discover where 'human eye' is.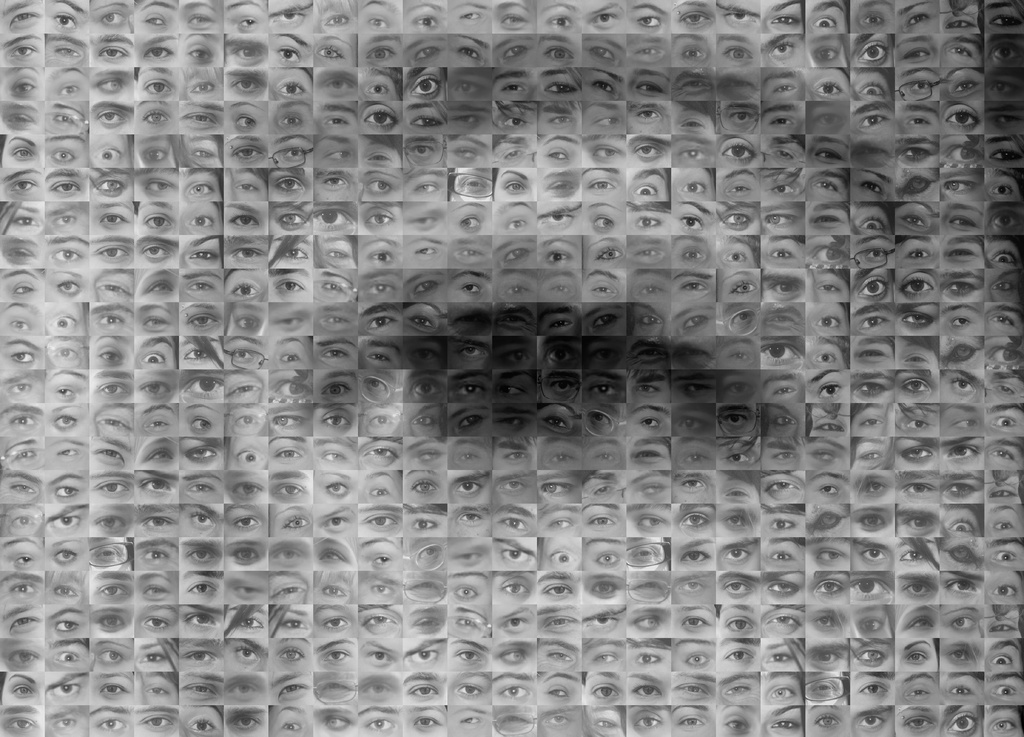
Discovered at box(412, 576, 441, 595).
